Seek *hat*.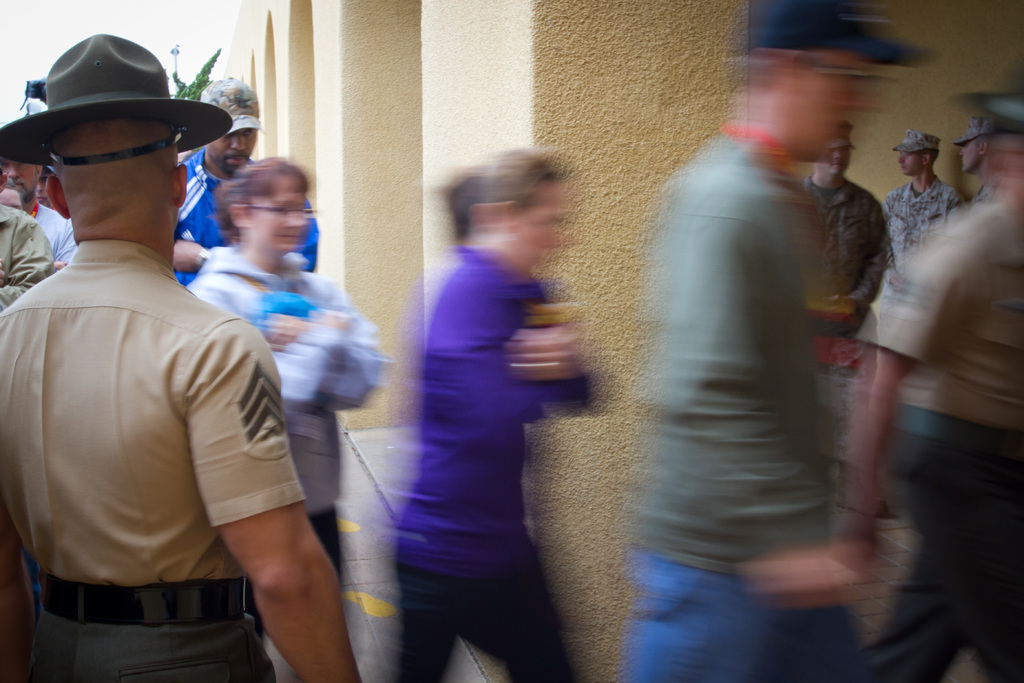
(890, 126, 941, 156).
